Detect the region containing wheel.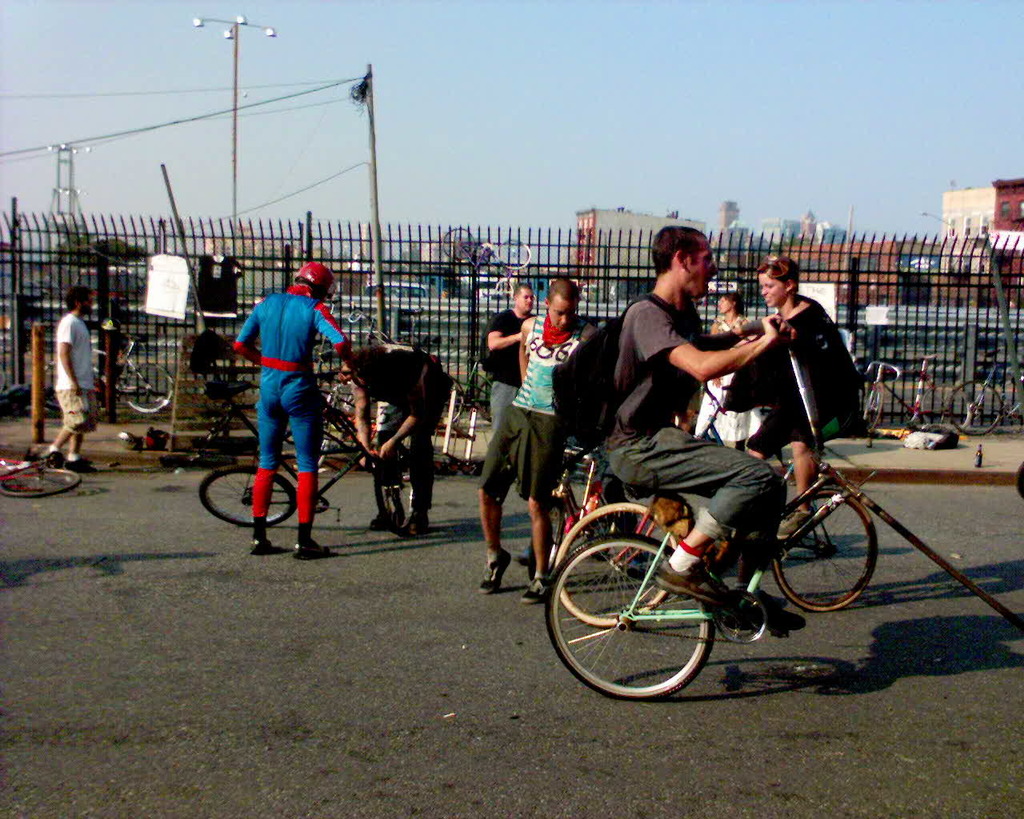
{"x1": 126, "y1": 362, "x2": 175, "y2": 413}.
